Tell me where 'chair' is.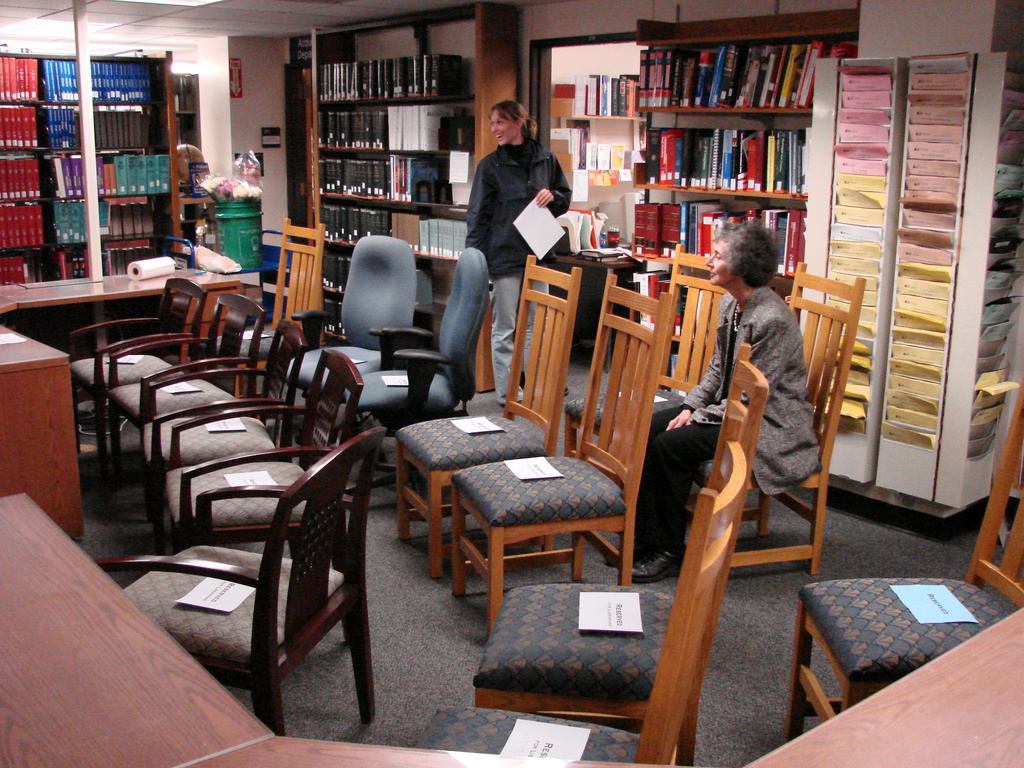
'chair' is at box=[92, 424, 380, 738].
